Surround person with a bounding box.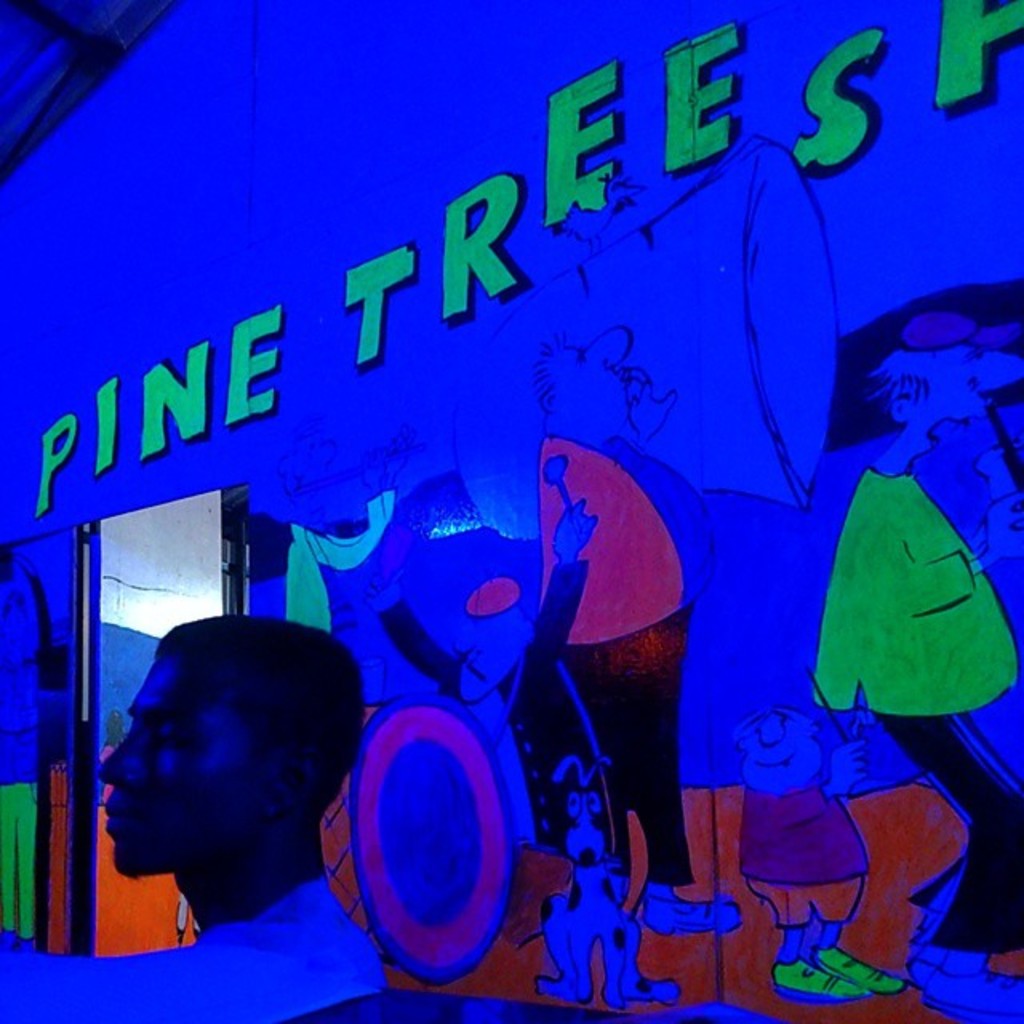
pyautogui.locateOnScreen(805, 242, 1005, 894).
